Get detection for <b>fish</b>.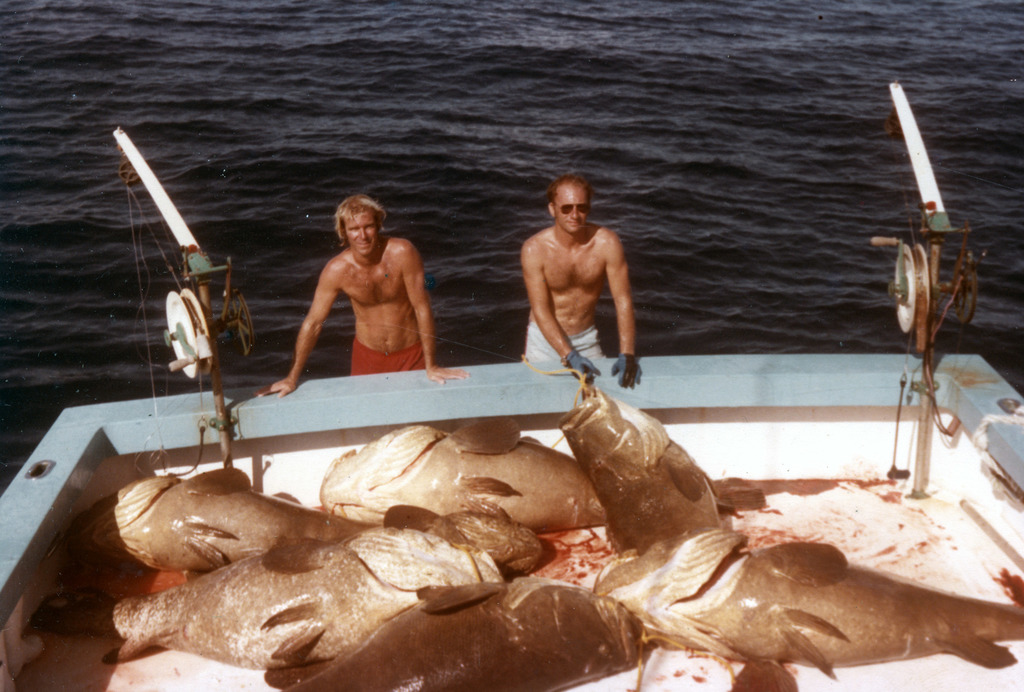
Detection: x1=584 y1=518 x2=1023 y2=685.
